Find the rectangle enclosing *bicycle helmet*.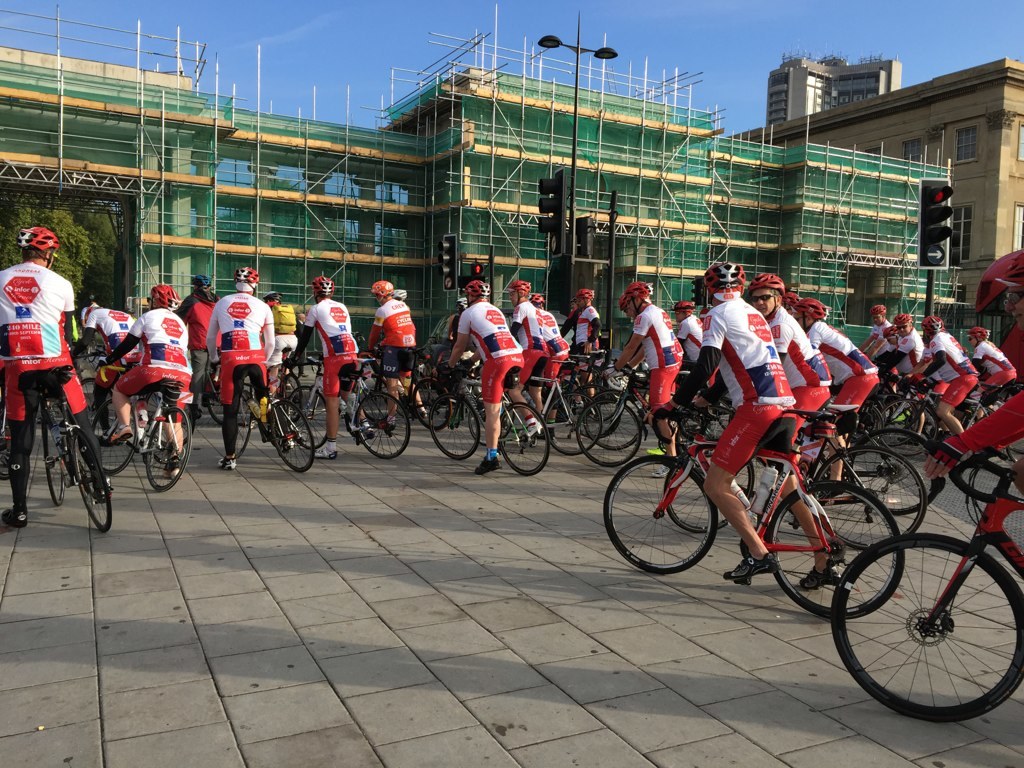
Rect(468, 283, 493, 298).
